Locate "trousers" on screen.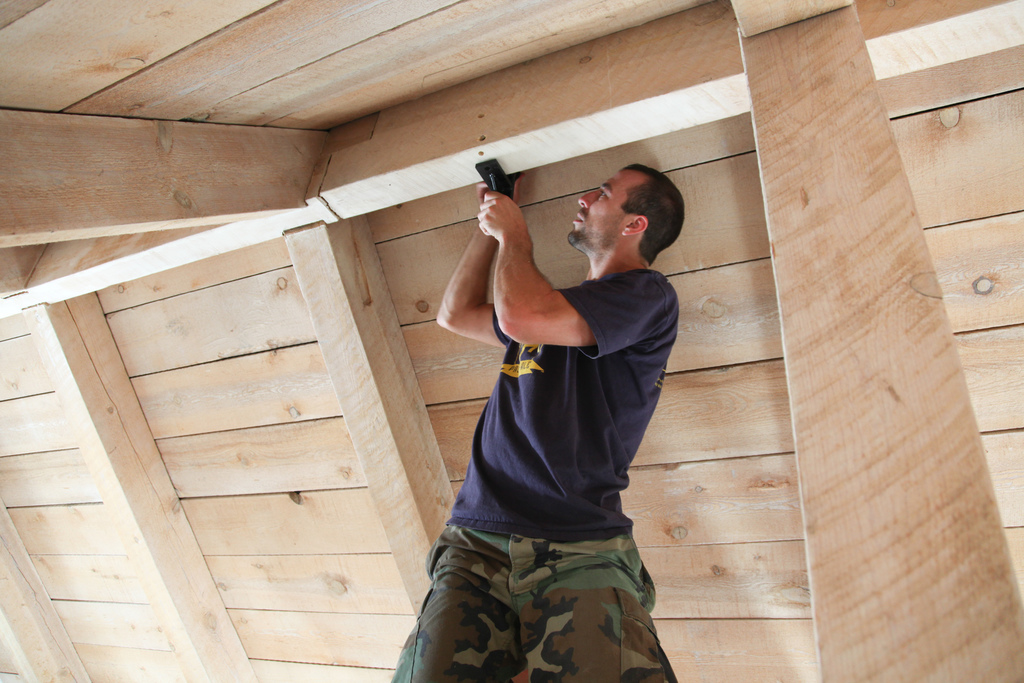
On screen at box(387, 534, 676, 682).
